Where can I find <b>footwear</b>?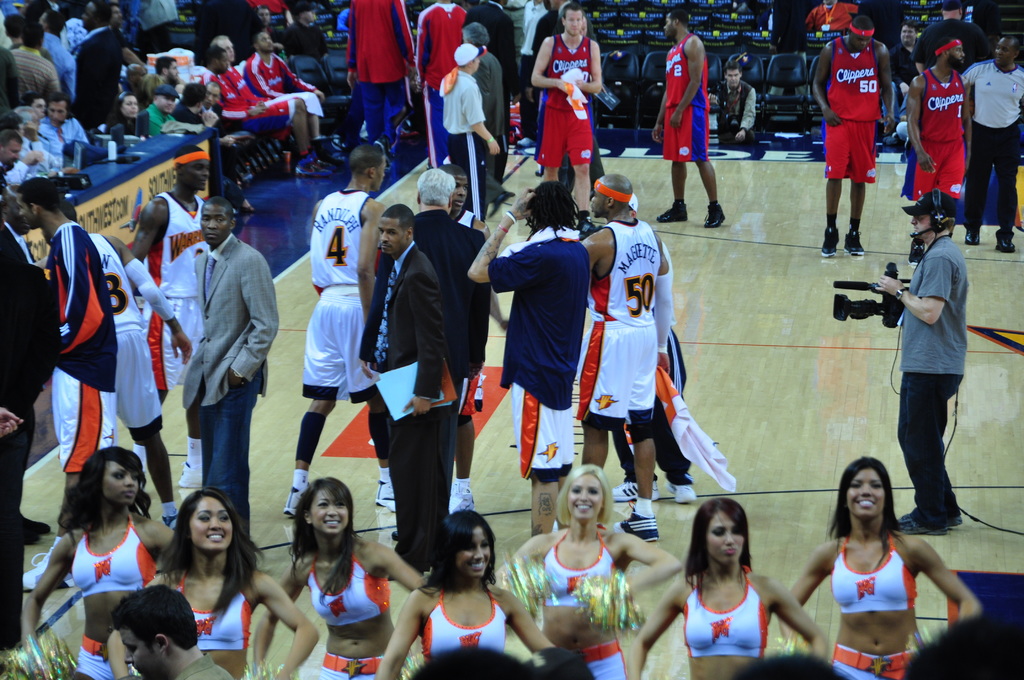
You can find it at l=613, t=482, r=659, b=499.
